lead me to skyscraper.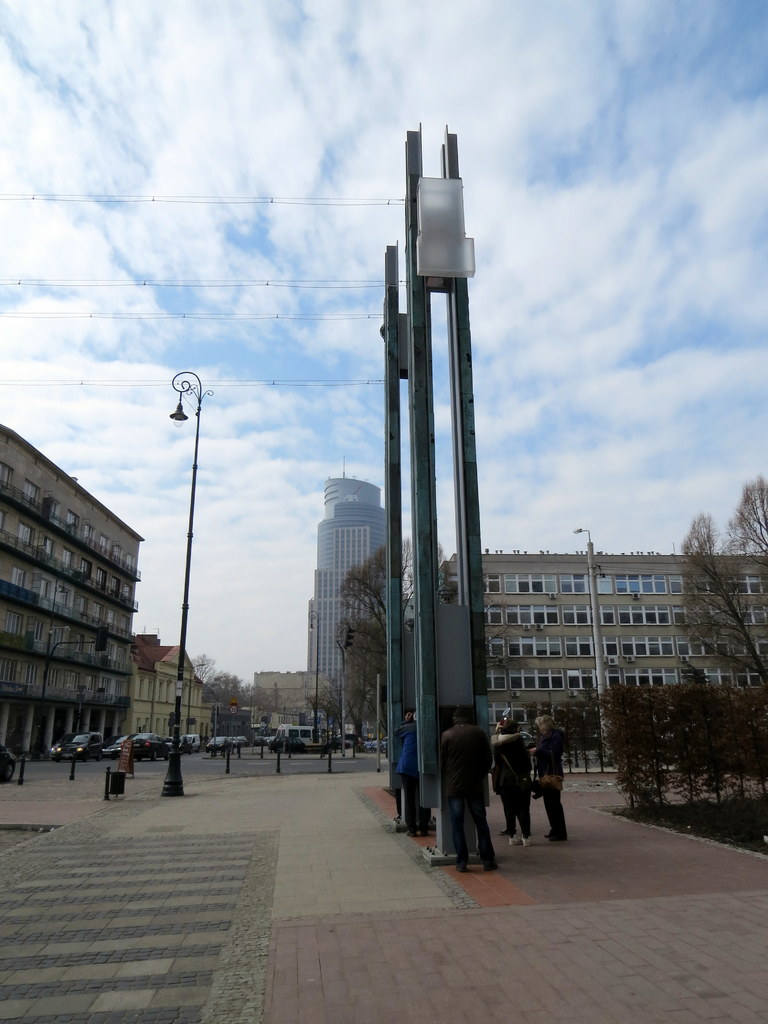
Lead to left=305, top=462, right=399, bottom=693.
